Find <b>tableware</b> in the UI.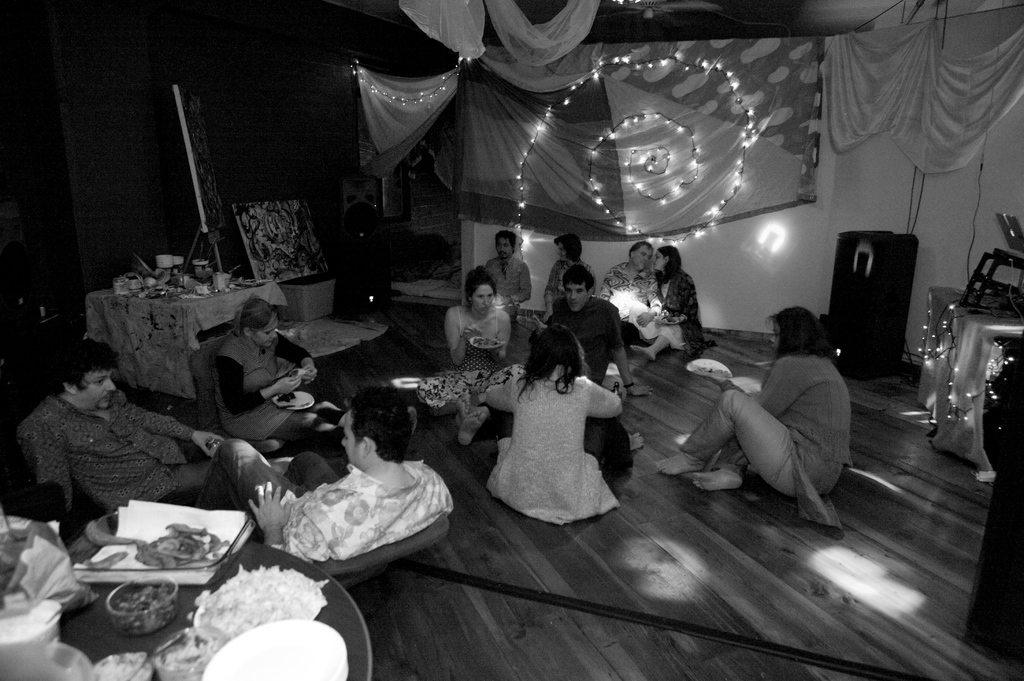
UI element at 687, 356, 733, 382.
